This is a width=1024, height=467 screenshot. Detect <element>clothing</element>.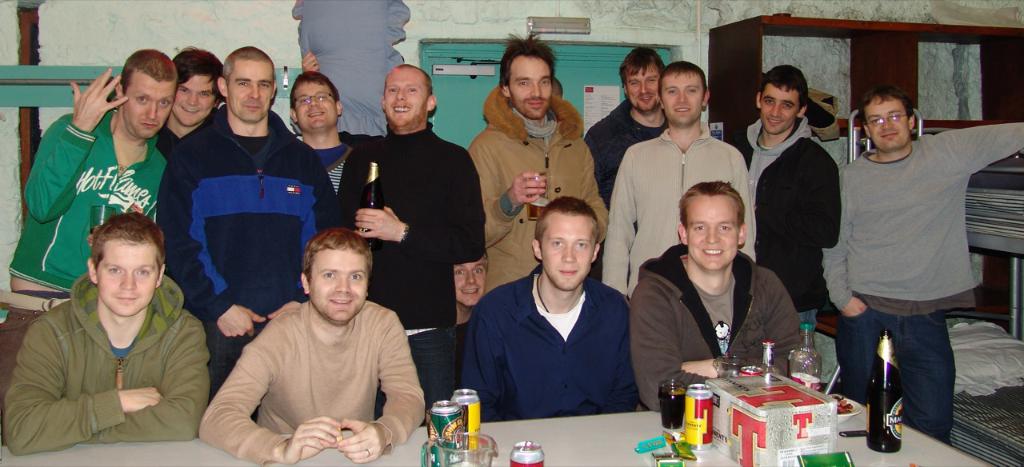
x1=457, y1=264, x2=638, y2=418.
